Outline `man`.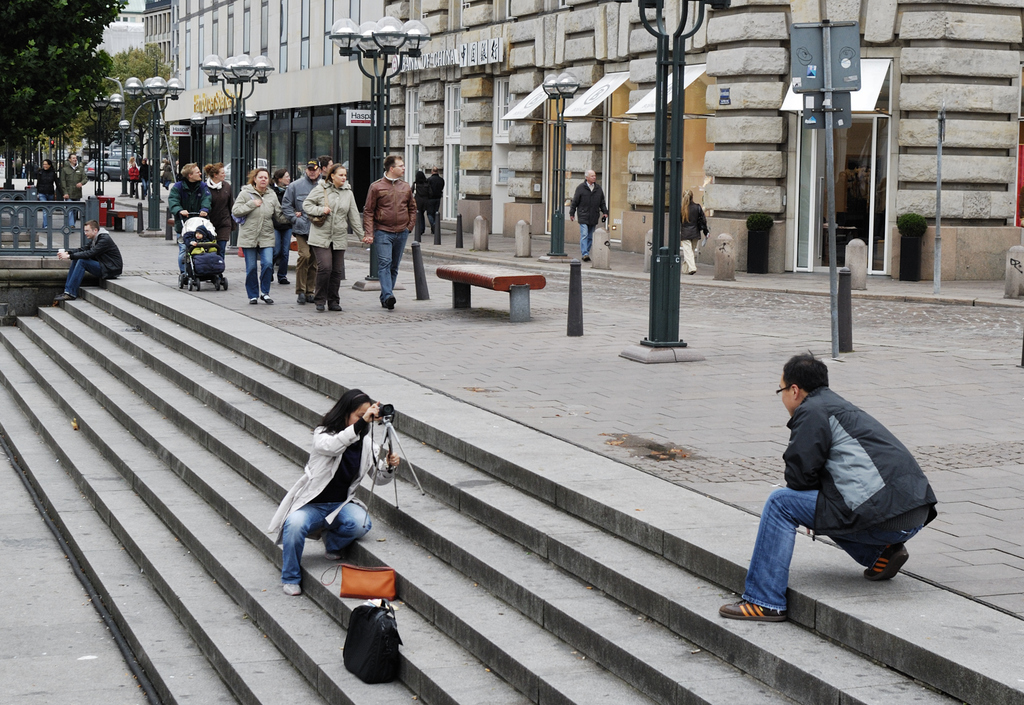
Outline: 567,167,610,257.
